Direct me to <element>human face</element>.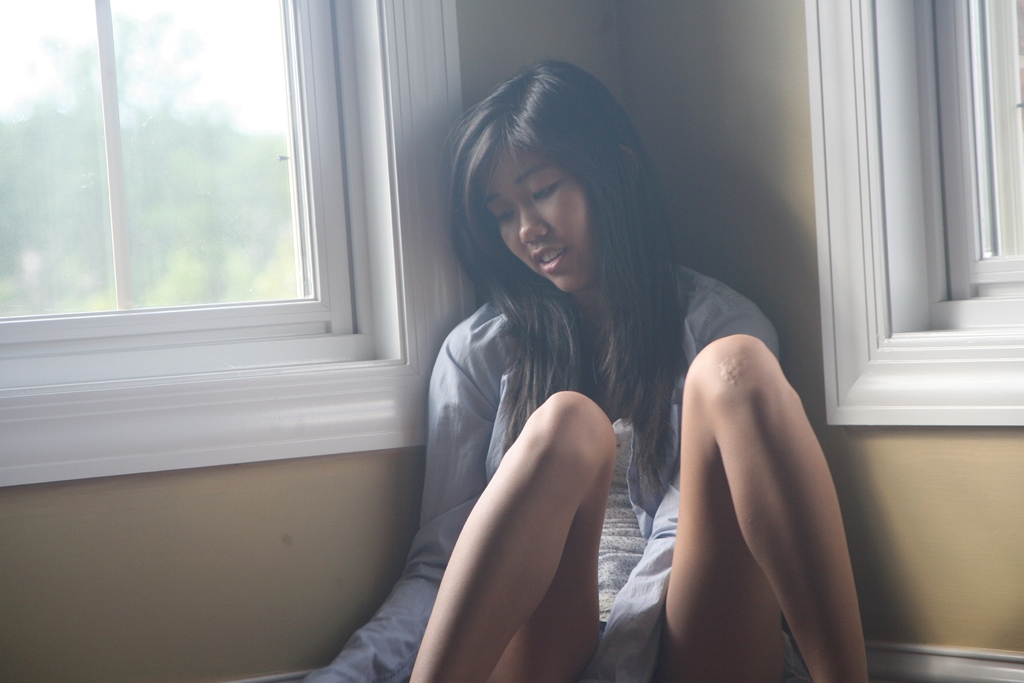
Direction: rect(489, 159, 591, 297).
